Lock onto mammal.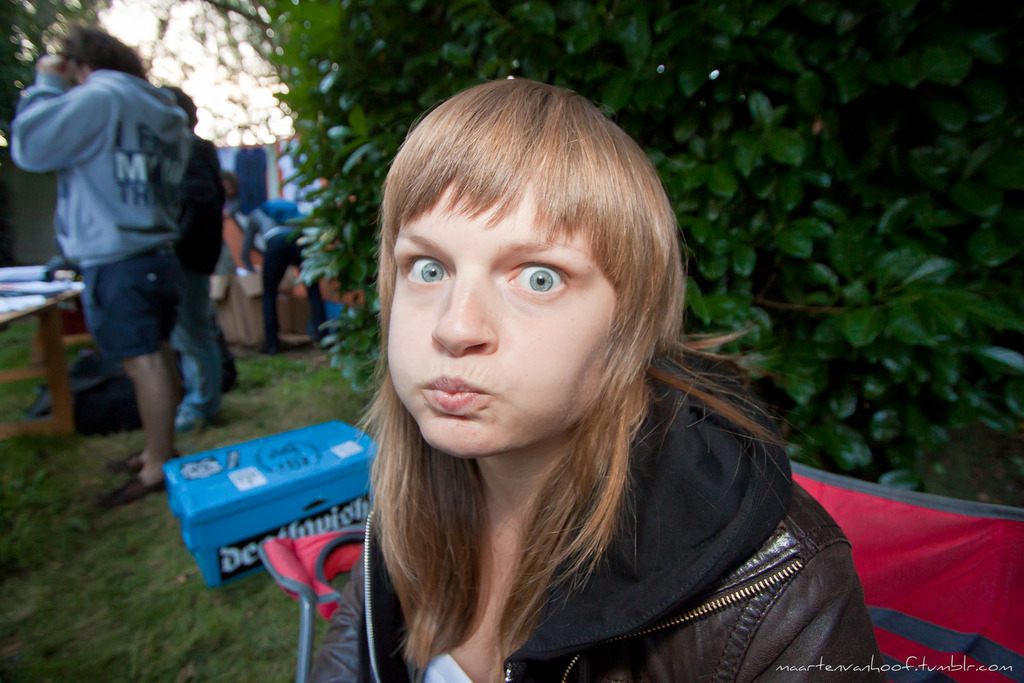
Locked: crop(162, 83, 230, 433).
